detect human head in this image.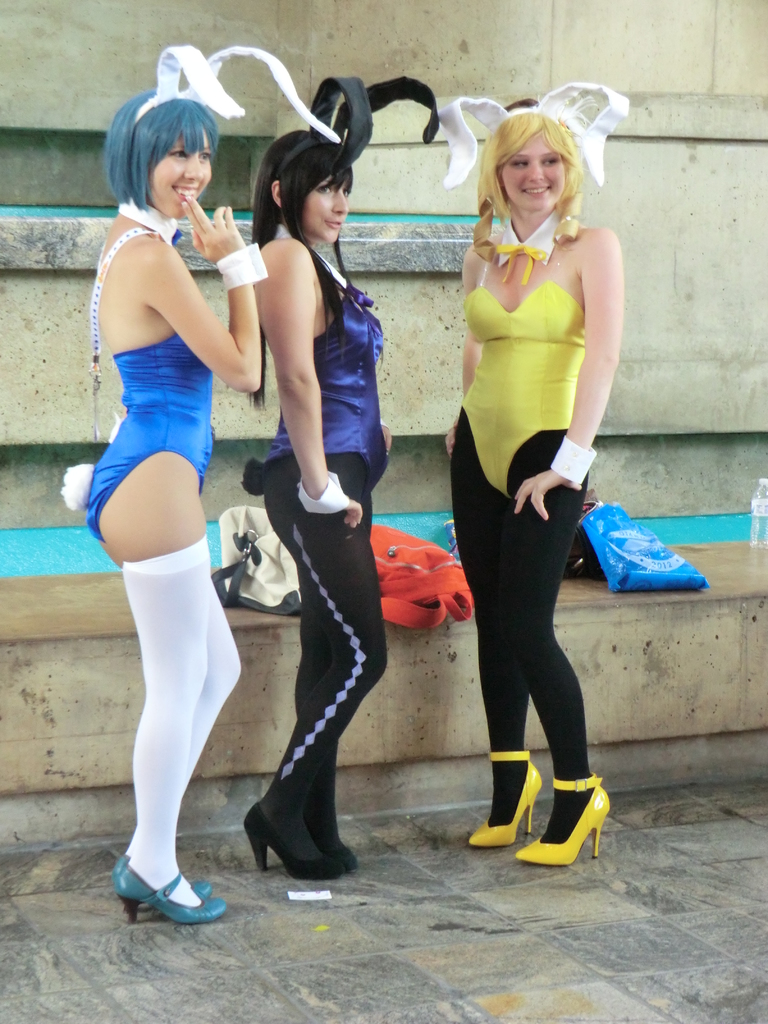
Detection: locate(262, 134, 356, 244).
